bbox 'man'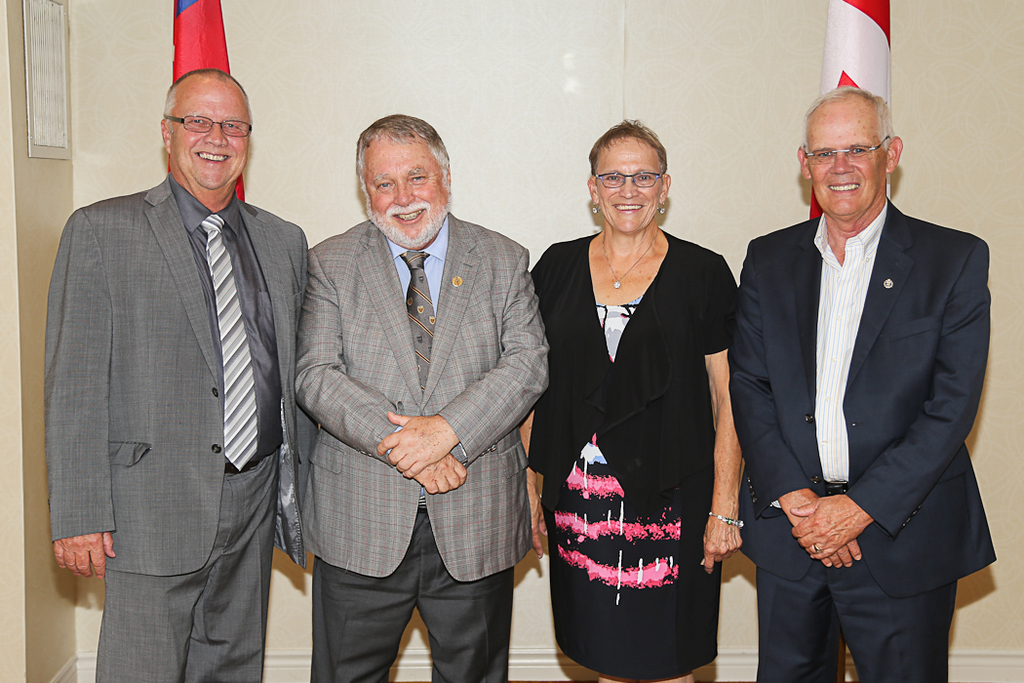
296 109 550 682
